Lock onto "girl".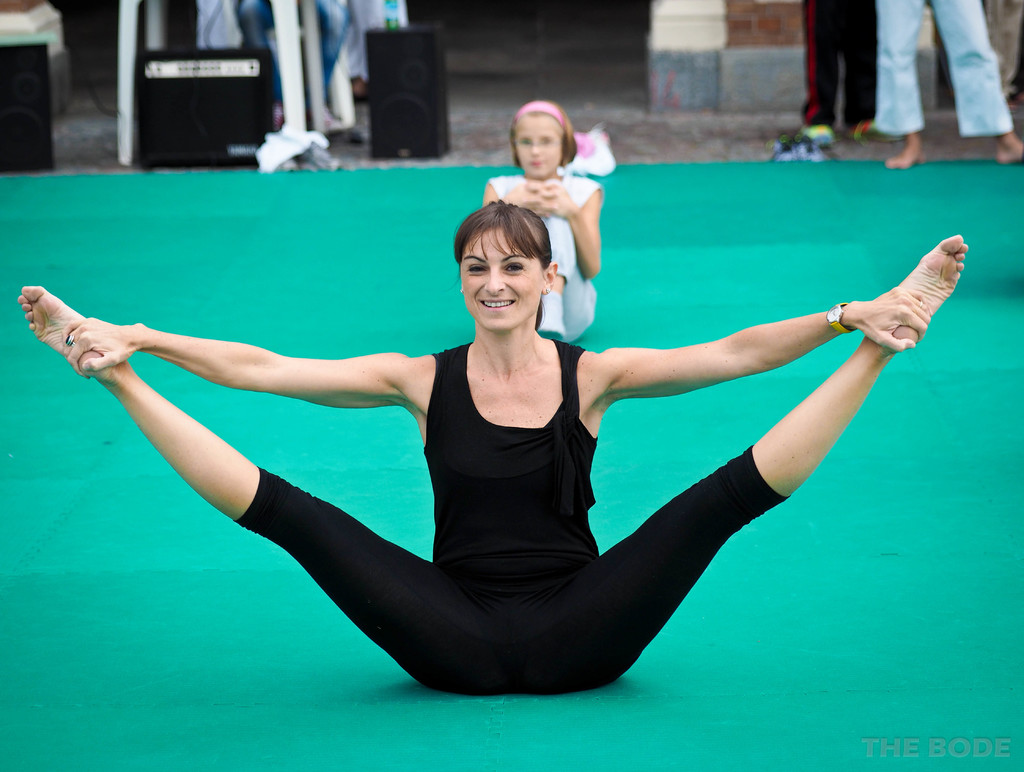
Locked: box=[19, 204, 972, 700].
